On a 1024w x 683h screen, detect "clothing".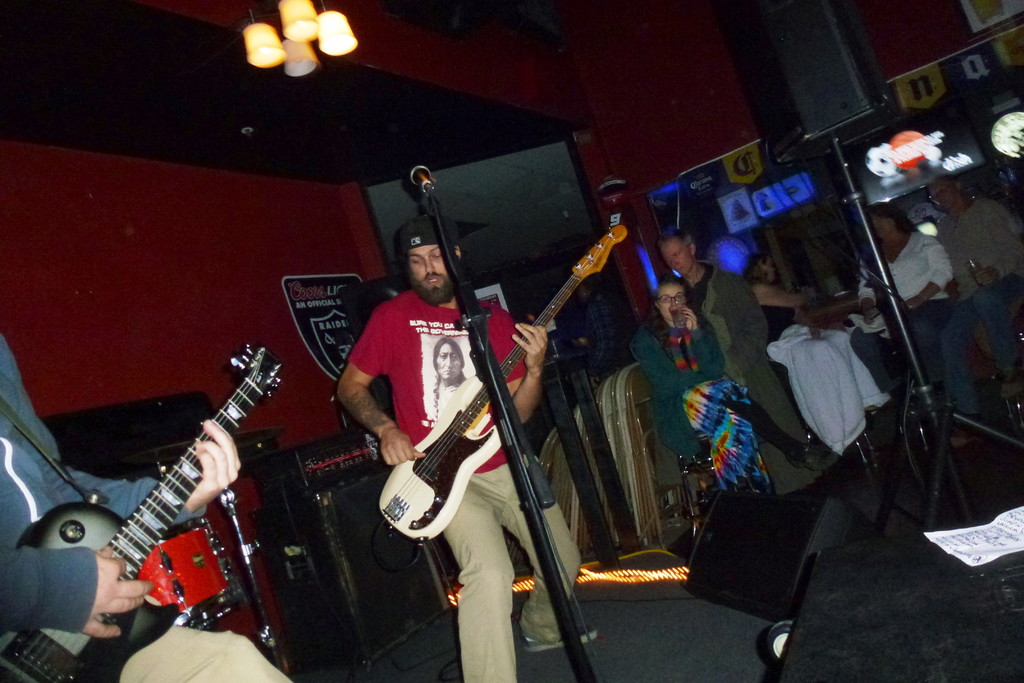
{"left": 835, "top": 218, "right": 964, "bottom": 402}.
